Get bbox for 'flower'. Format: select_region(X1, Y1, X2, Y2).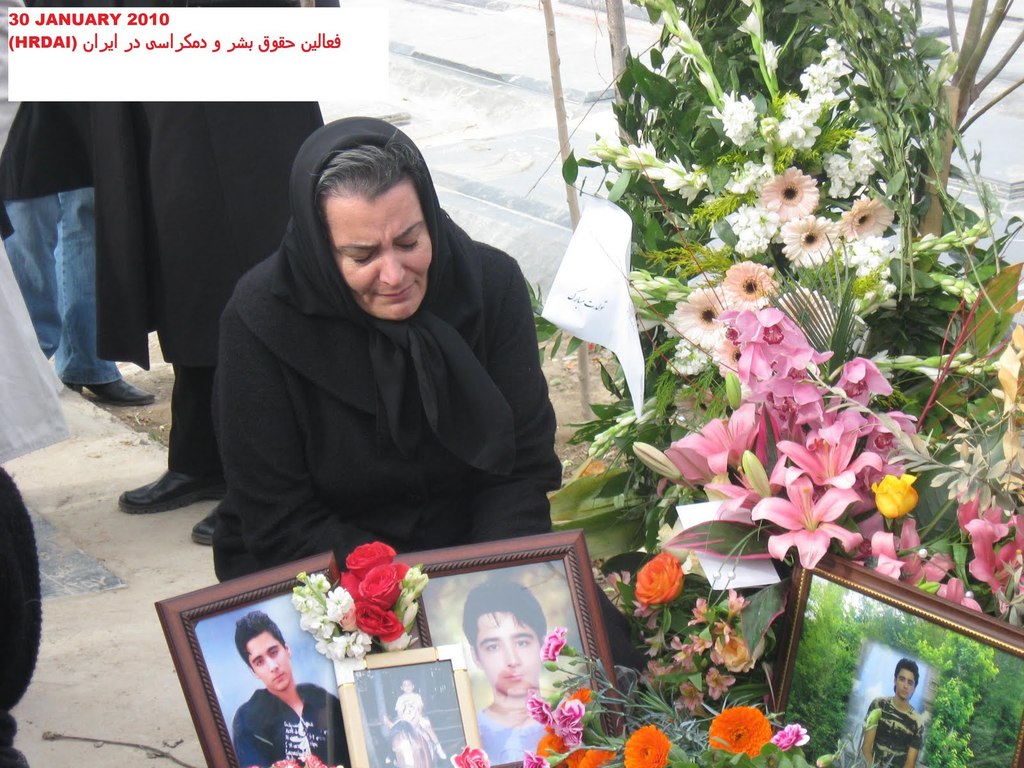
select_region(763, 171, 821, 223).
